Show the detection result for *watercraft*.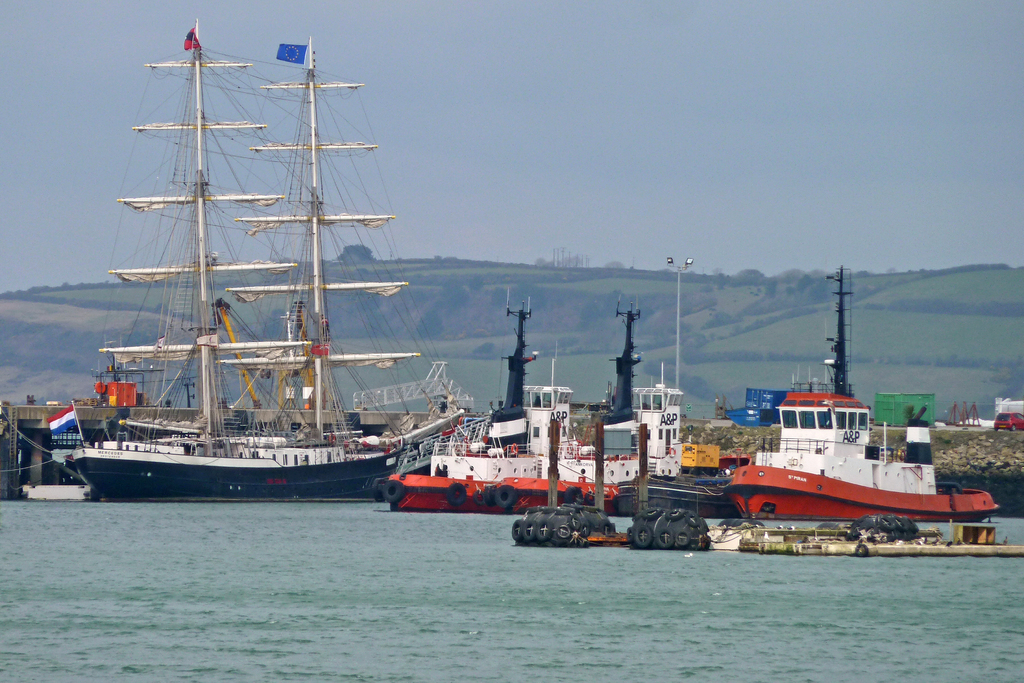
<box>72,23,460,500</box>.
